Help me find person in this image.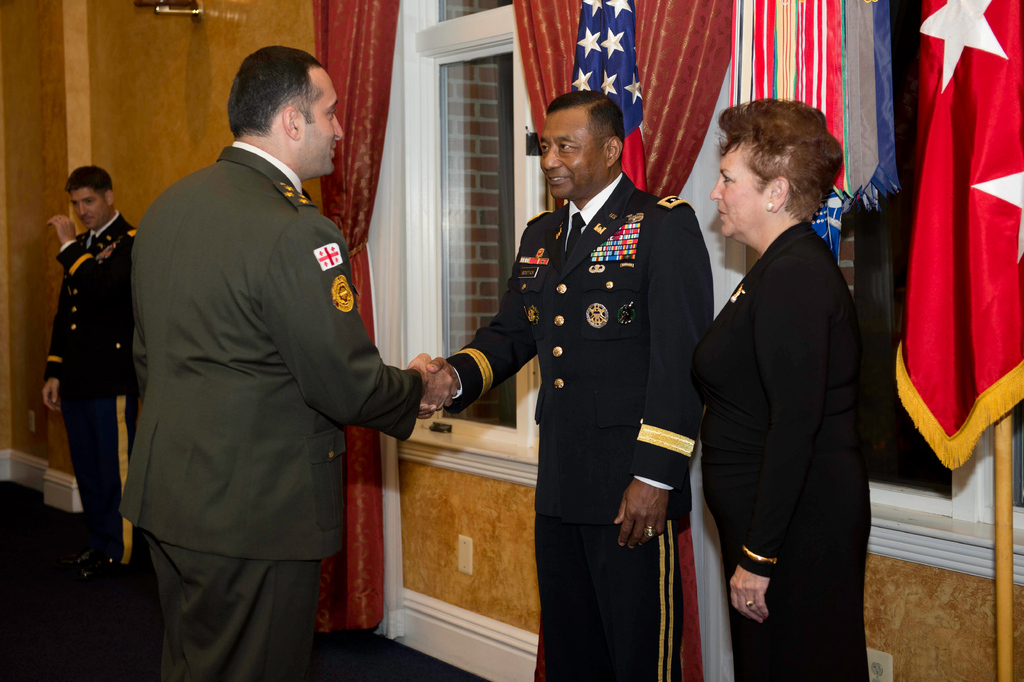
Found it: <region>425, 90, 716, 681</region>.
